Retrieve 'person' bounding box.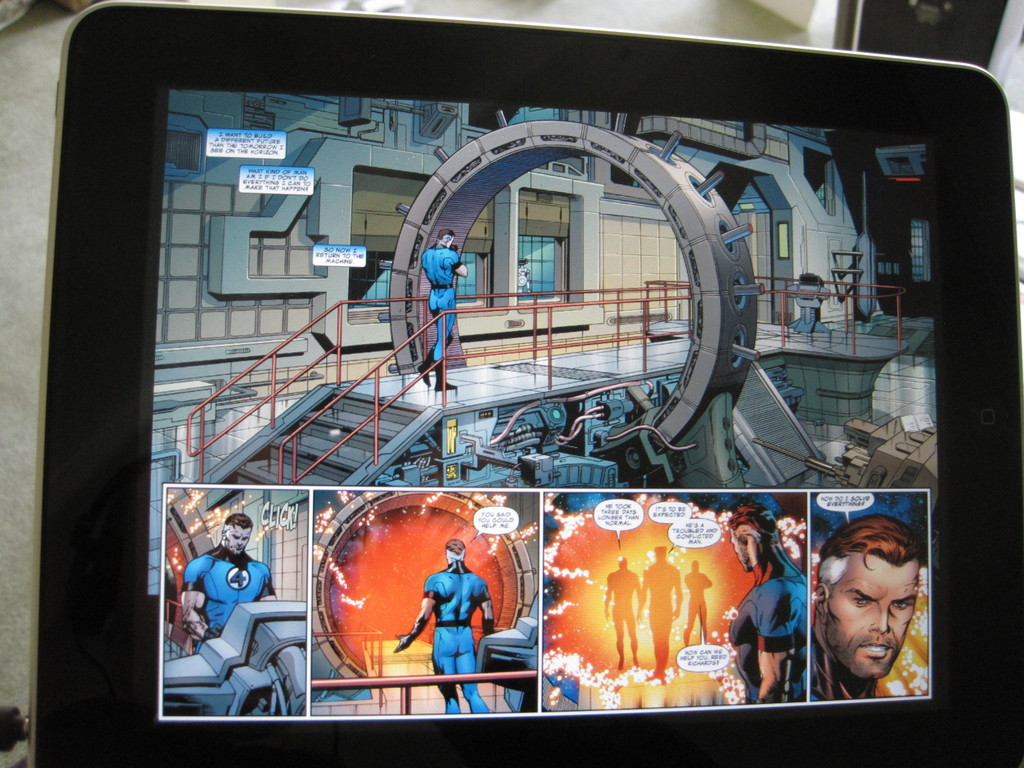
Bounding box: <bbox>684, 559, 712, 645</bbox>.
